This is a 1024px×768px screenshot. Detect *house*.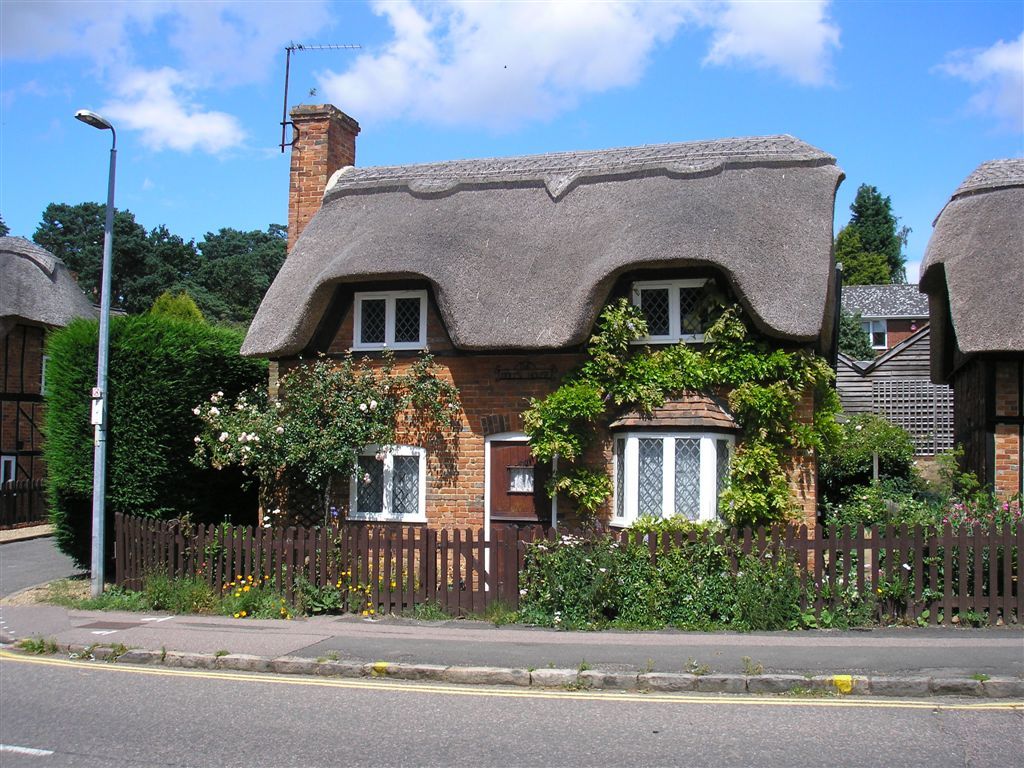
crop(834, 278, 953, 469).
